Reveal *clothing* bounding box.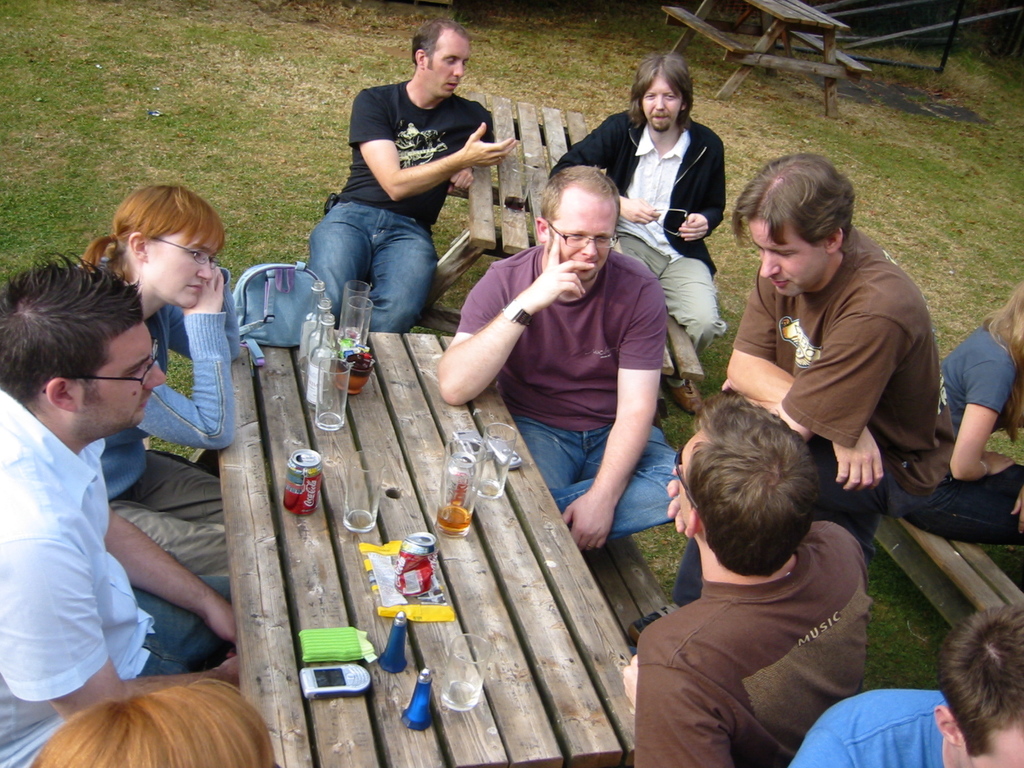
Revealed: (675, 223, 955, 607).
